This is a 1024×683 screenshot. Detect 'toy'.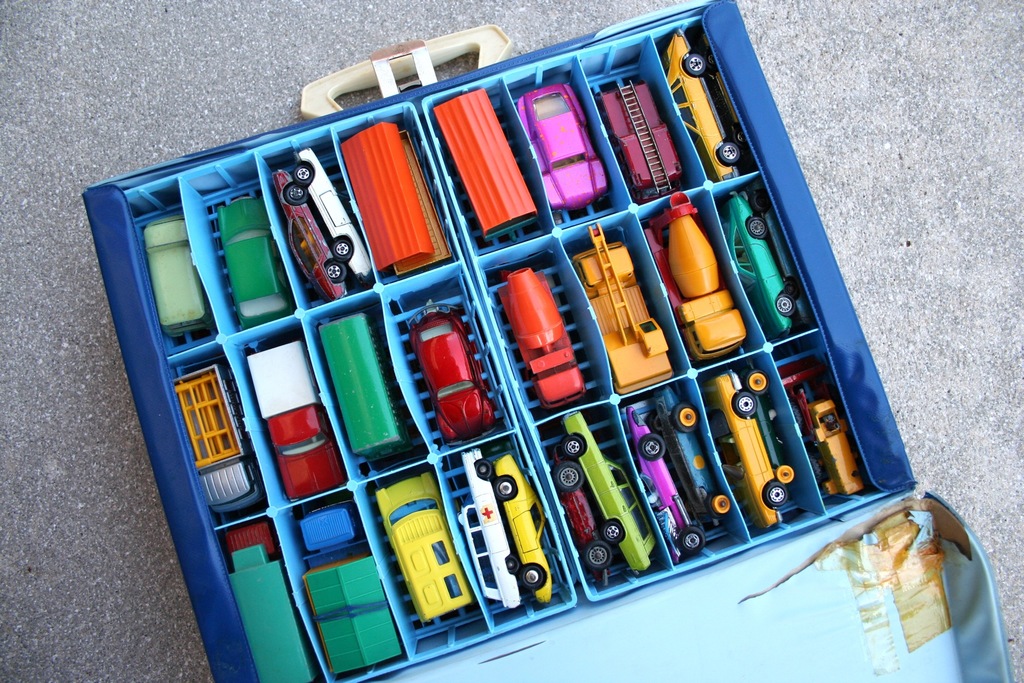
detection(792, 372, 866, 498).
